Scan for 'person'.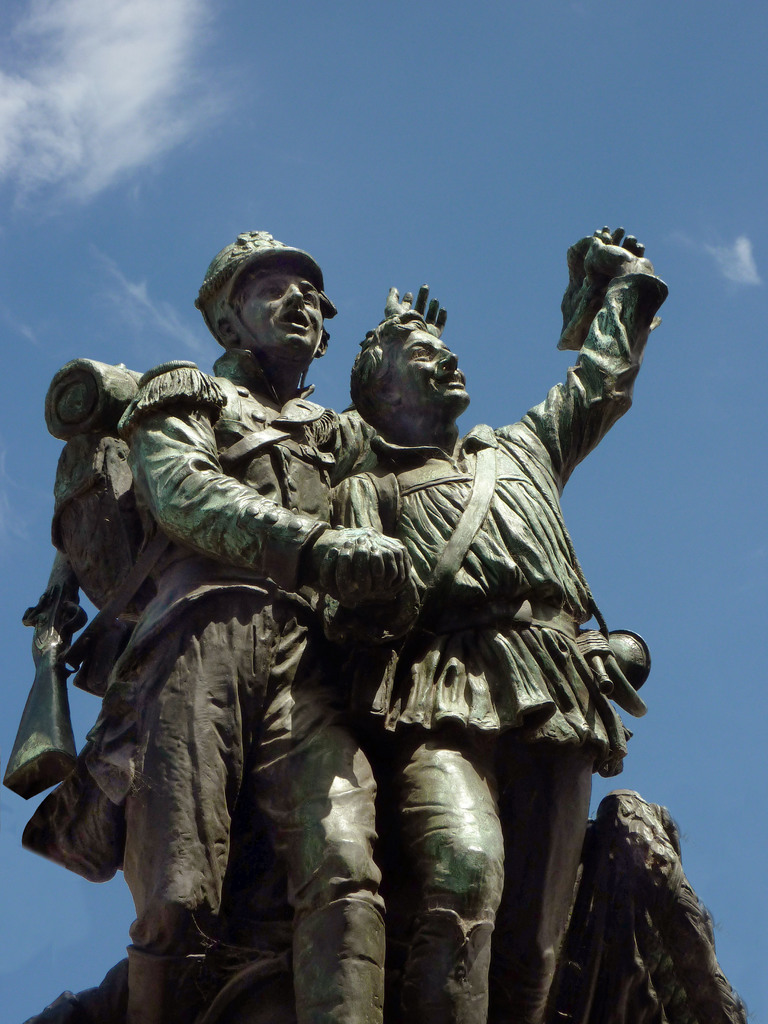
Scan result: (x1=0, y1=227, x2=451, y2=1023).
